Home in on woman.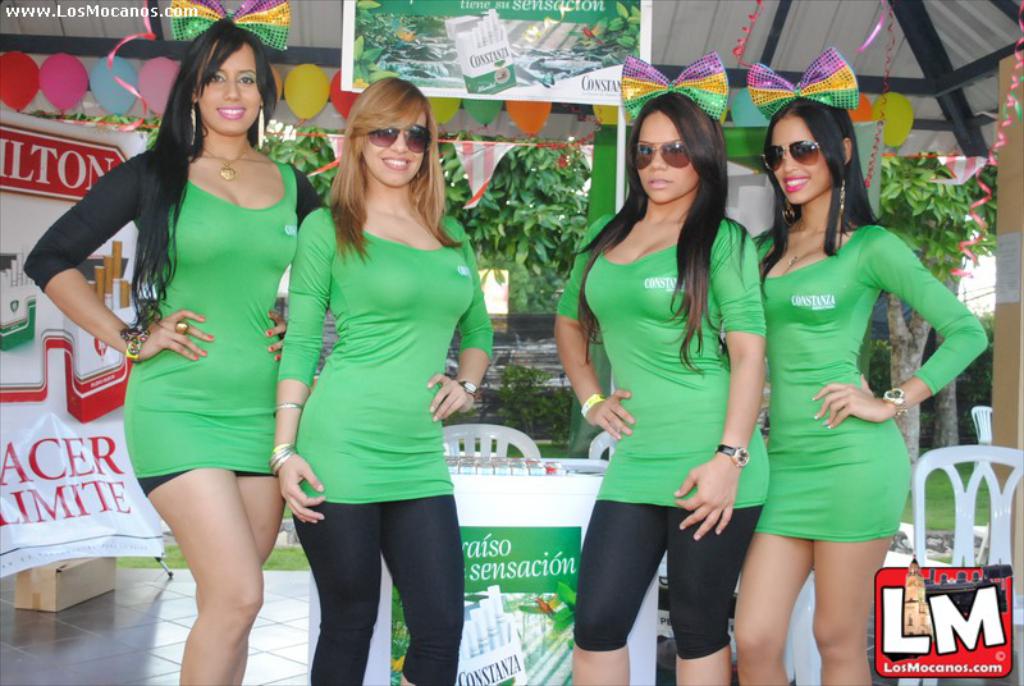
Homed in at bbox=(265, 72, 504, 685).
